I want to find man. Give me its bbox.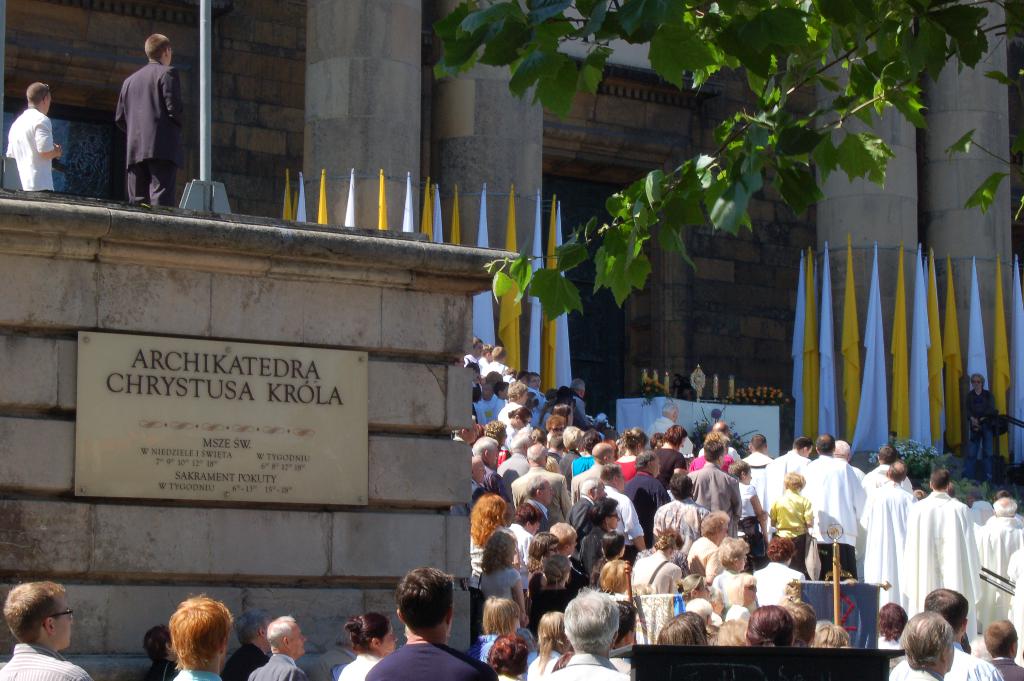
891,608,951,680.
